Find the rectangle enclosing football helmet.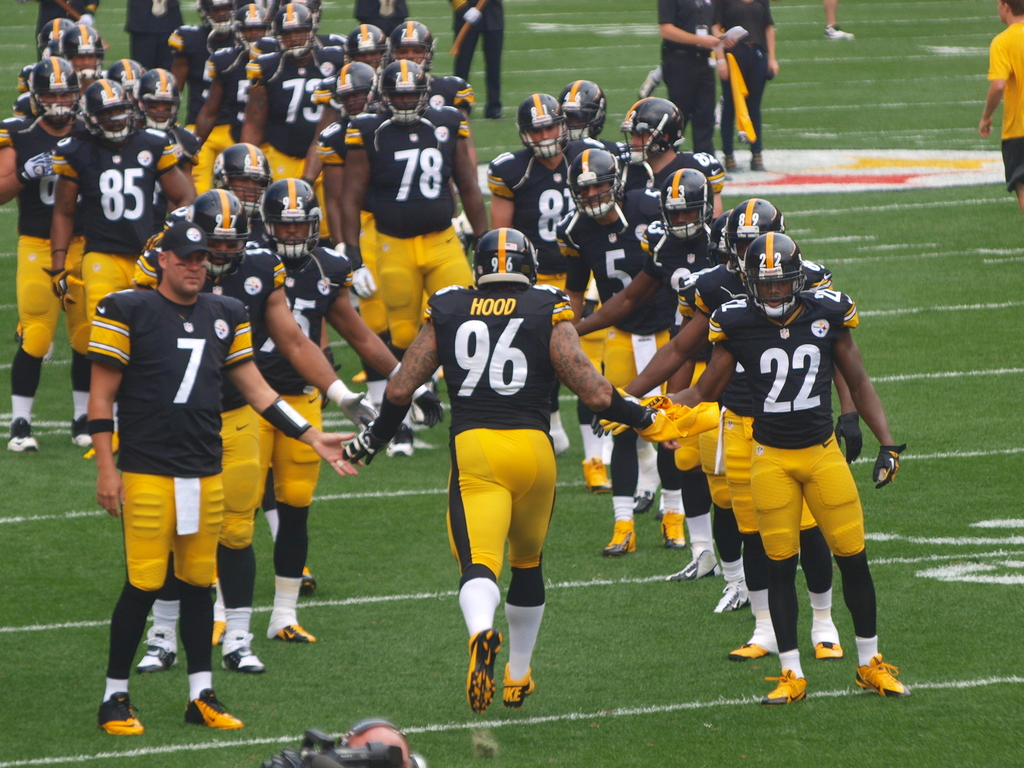
<bbox>738, 228, 807, 322</bbox>.
